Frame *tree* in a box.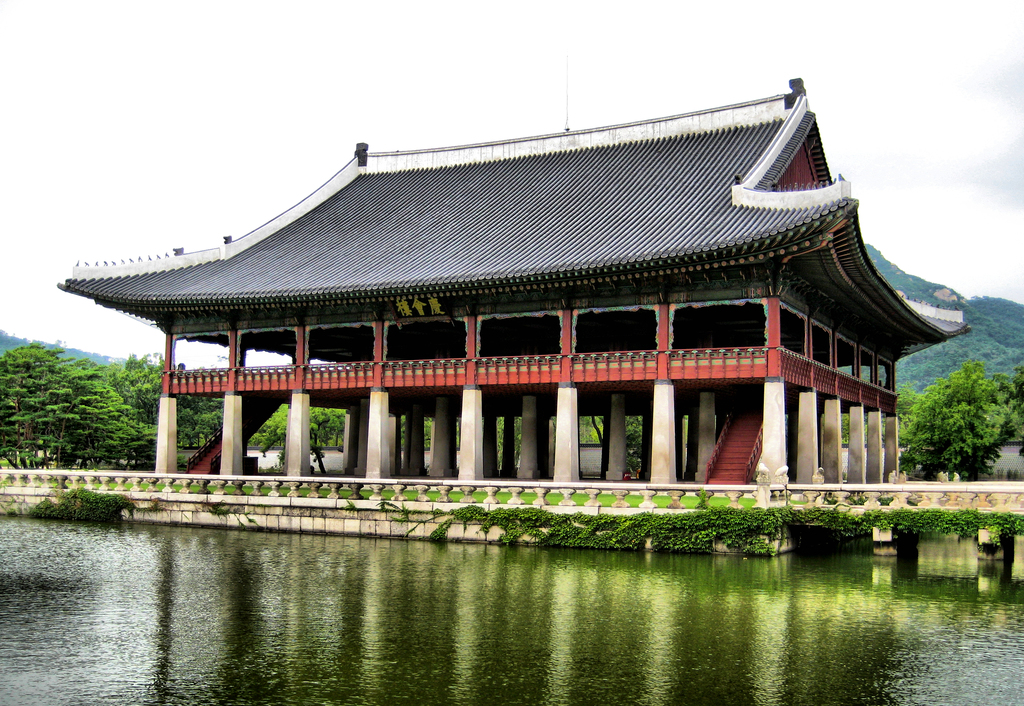
(x1=906, y1=365, x2=1011, y2=482).
